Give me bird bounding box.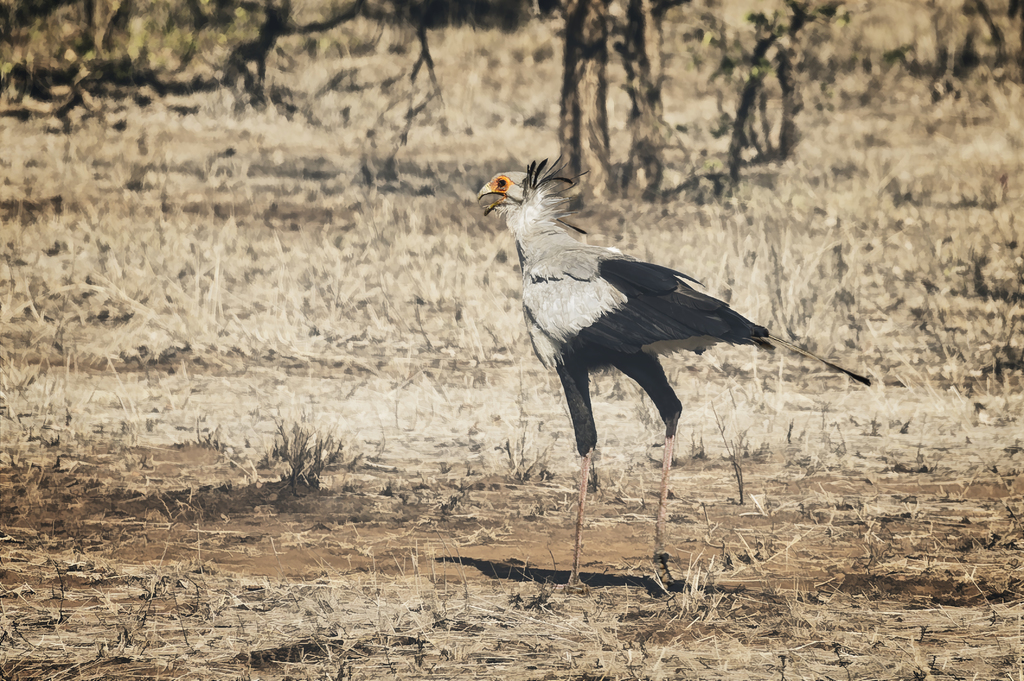
bbox(475, 157, 872, 549).
